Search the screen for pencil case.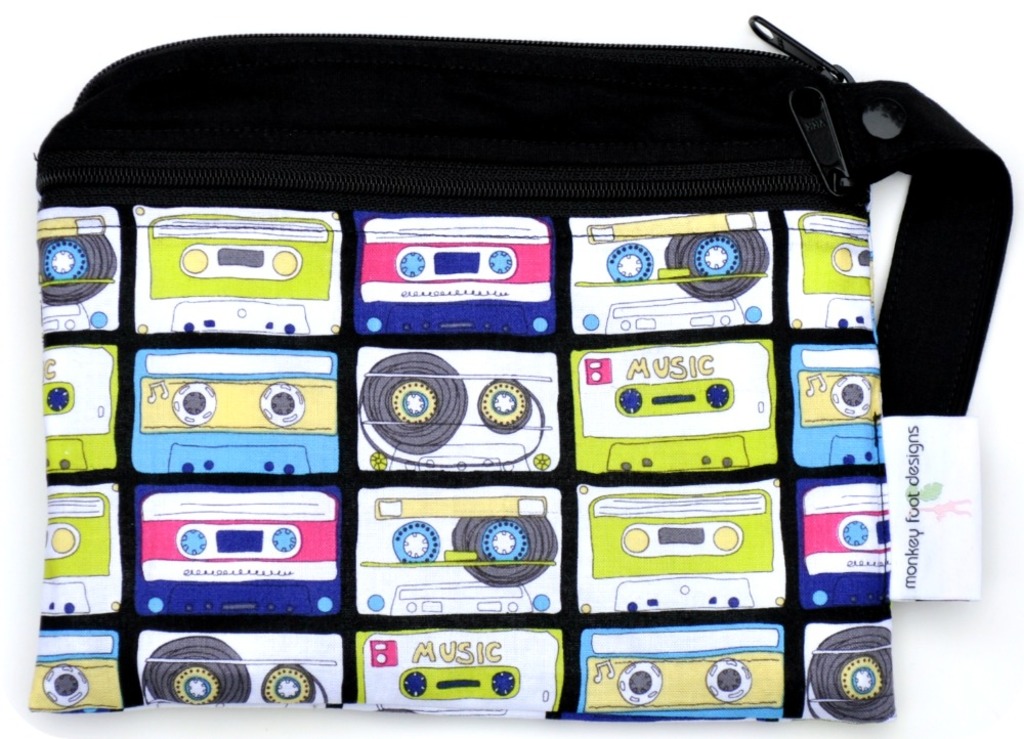
Found at bbox=[24, 13, 1014, 724].
